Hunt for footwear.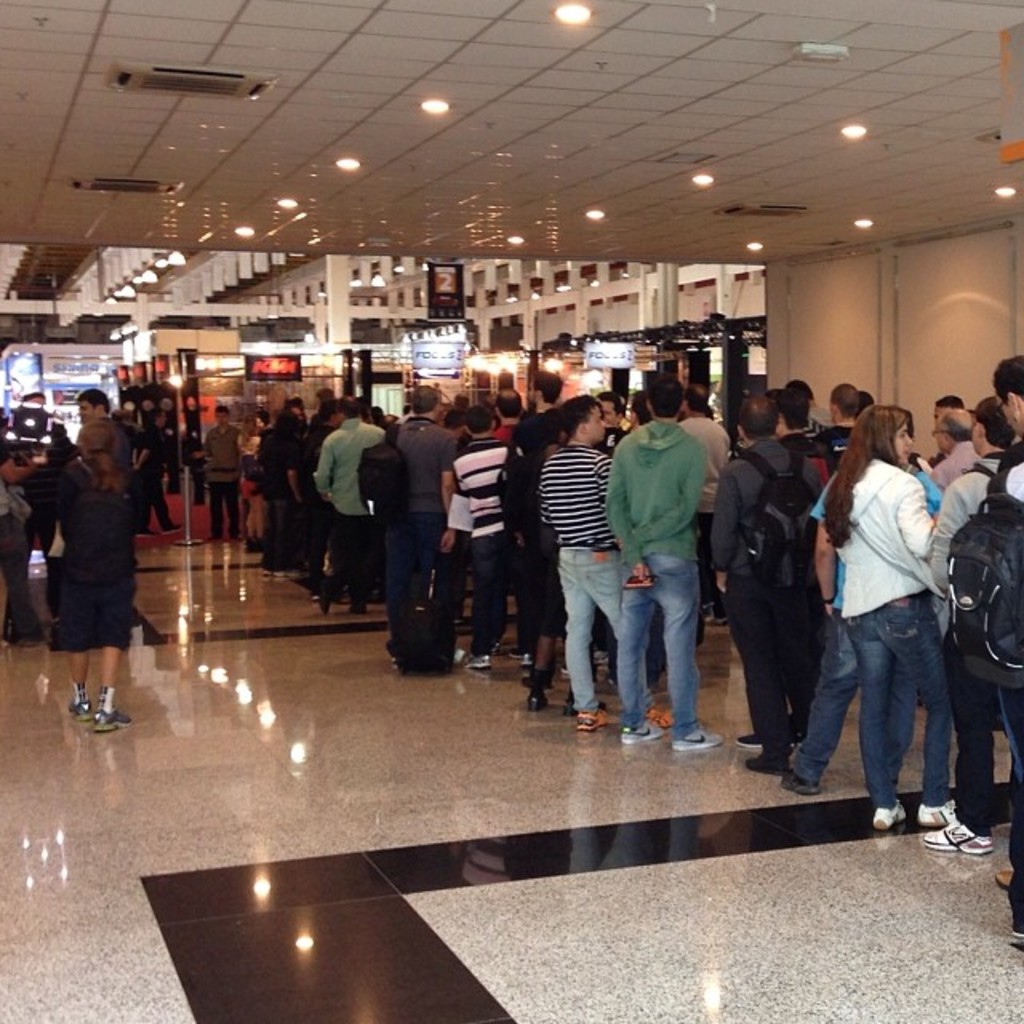
Hunted down at crop(288, 570, 307, 578).
